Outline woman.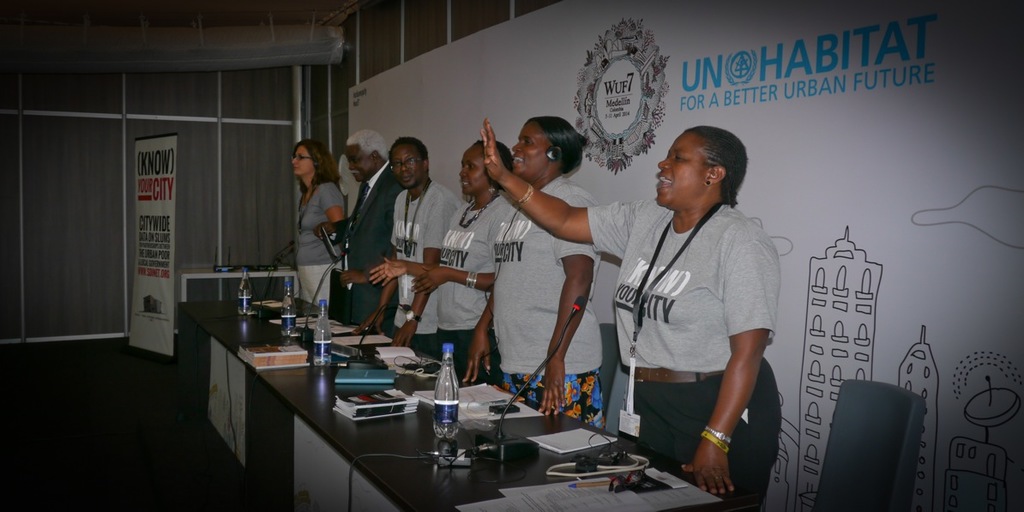
Outline: bbox=(358, 134, 464, 352).
